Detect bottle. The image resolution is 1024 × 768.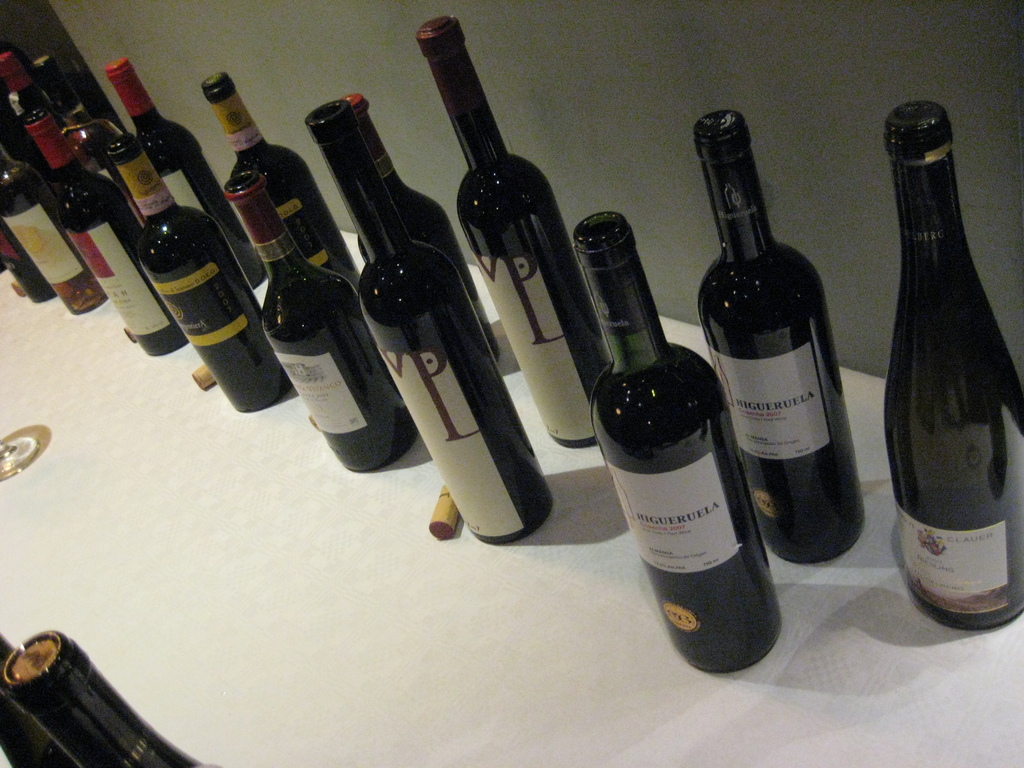
x1=199, y1=74, x2=359, y2=285.
